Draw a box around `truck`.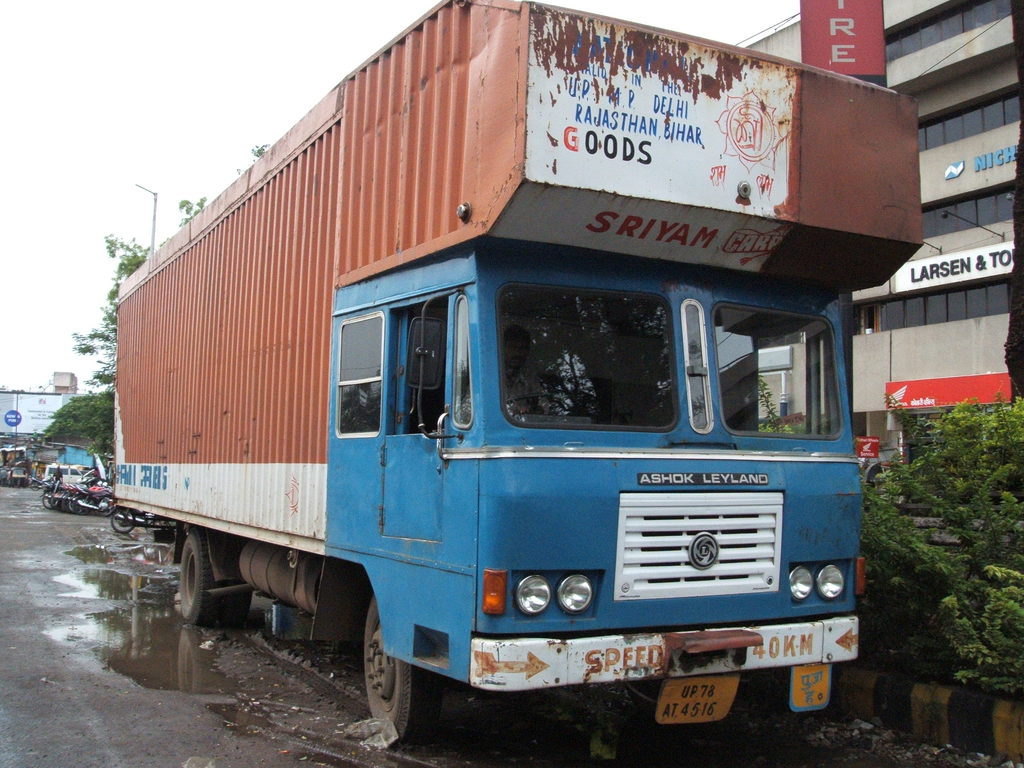
Rect(68, 21, 883, 767).
